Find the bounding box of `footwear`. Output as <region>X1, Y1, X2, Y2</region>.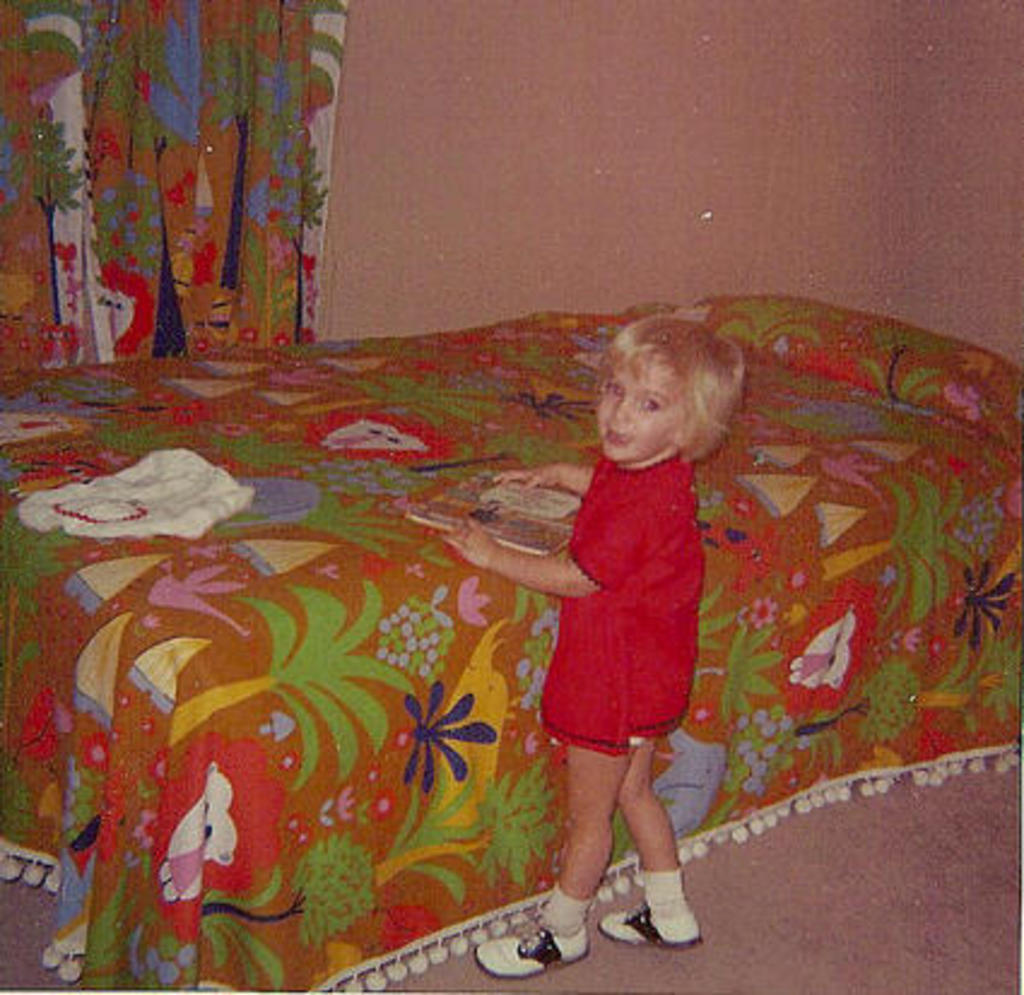
<region>605, 867, 713, 954</region>.
